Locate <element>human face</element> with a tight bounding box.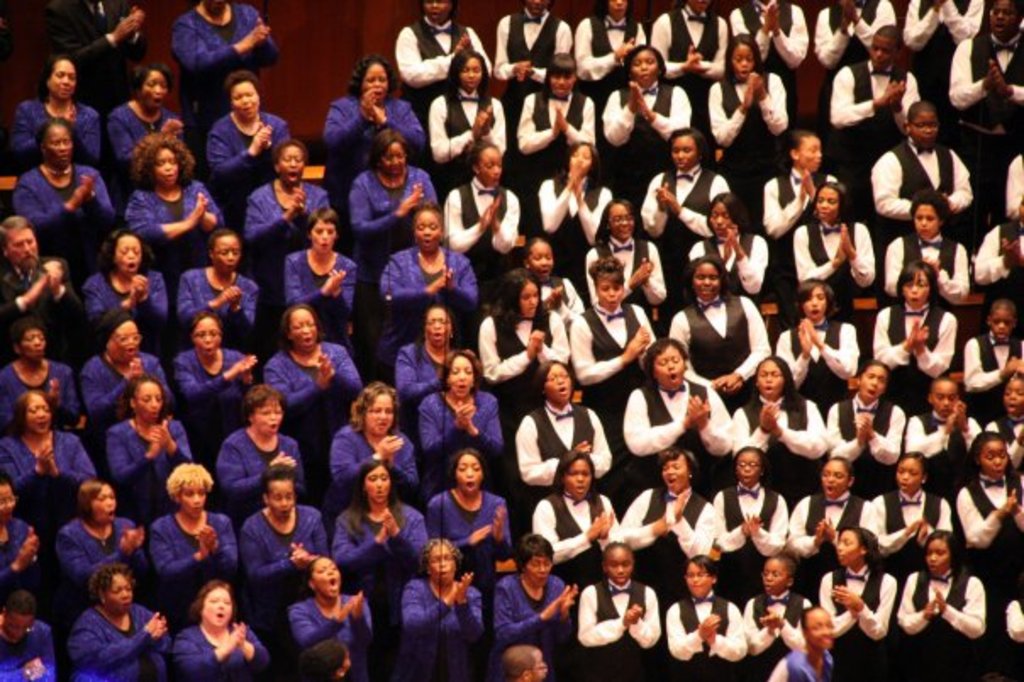
region(412, 205, 446, 260).
